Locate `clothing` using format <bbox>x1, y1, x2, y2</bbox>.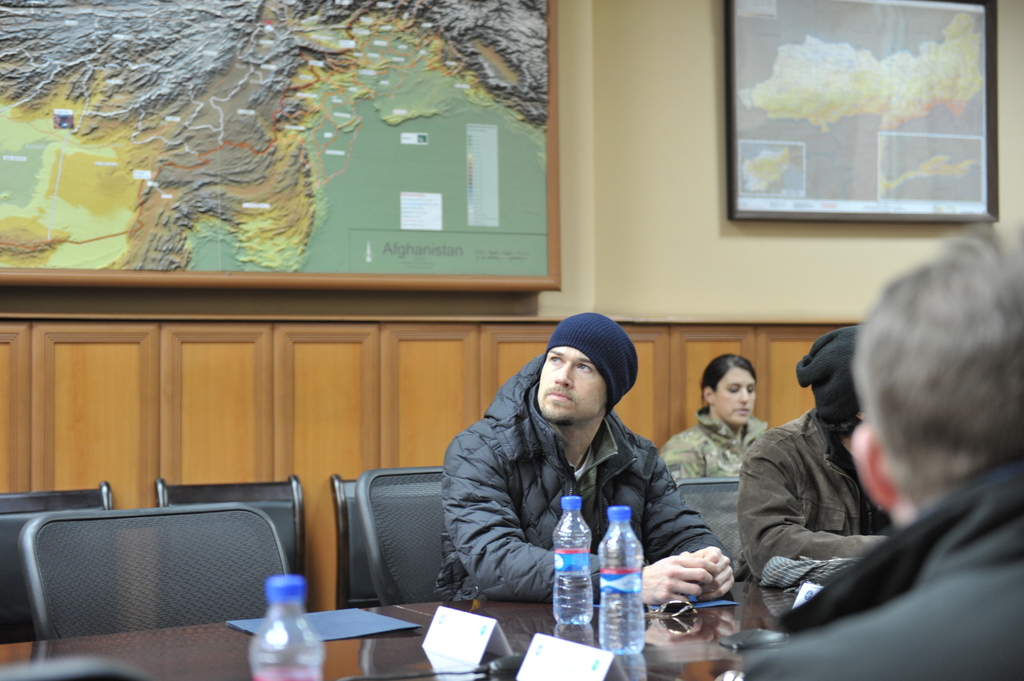
<bbox>440, 358, 737, 607</bbox>.
